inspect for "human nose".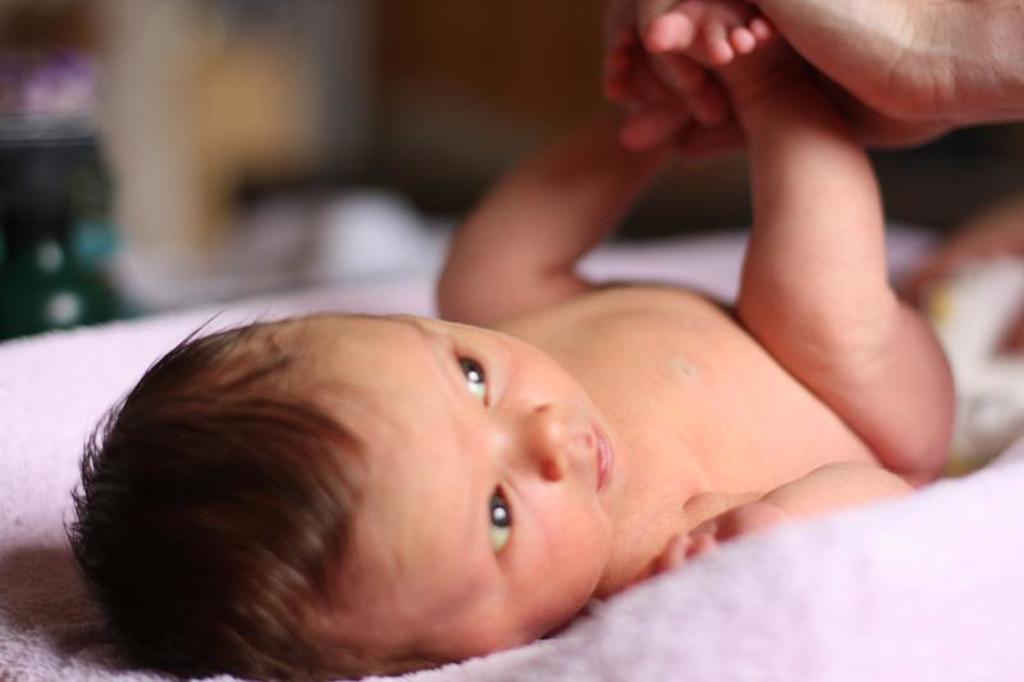
Inspection: (x1=507, y1=402, x2=570, y2=480).
